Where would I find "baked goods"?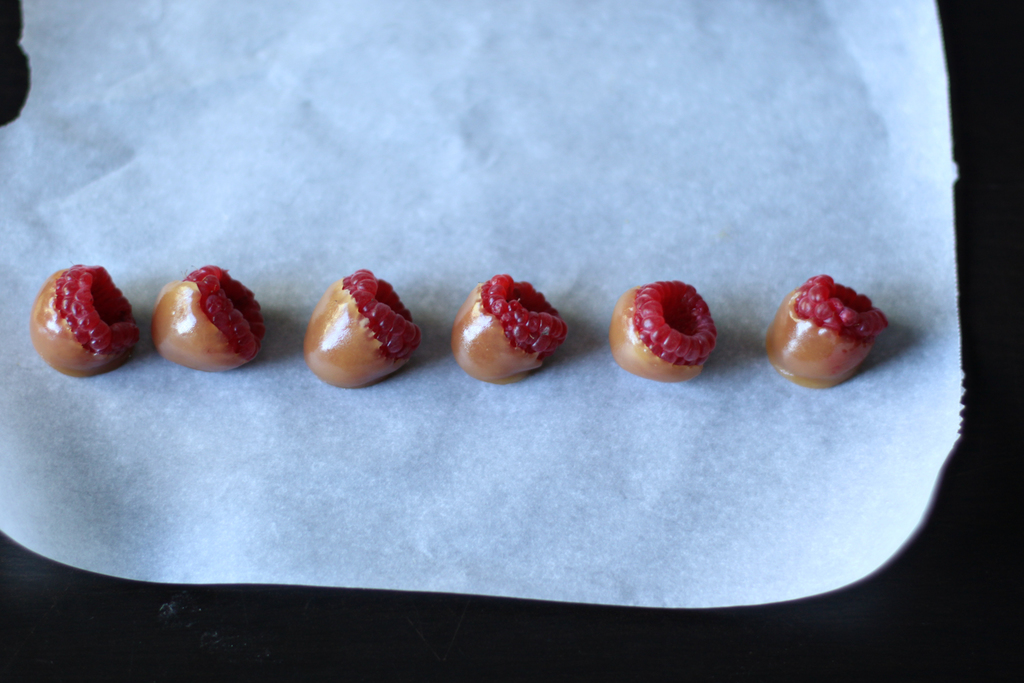
At region(300, 268, 425, 389).
